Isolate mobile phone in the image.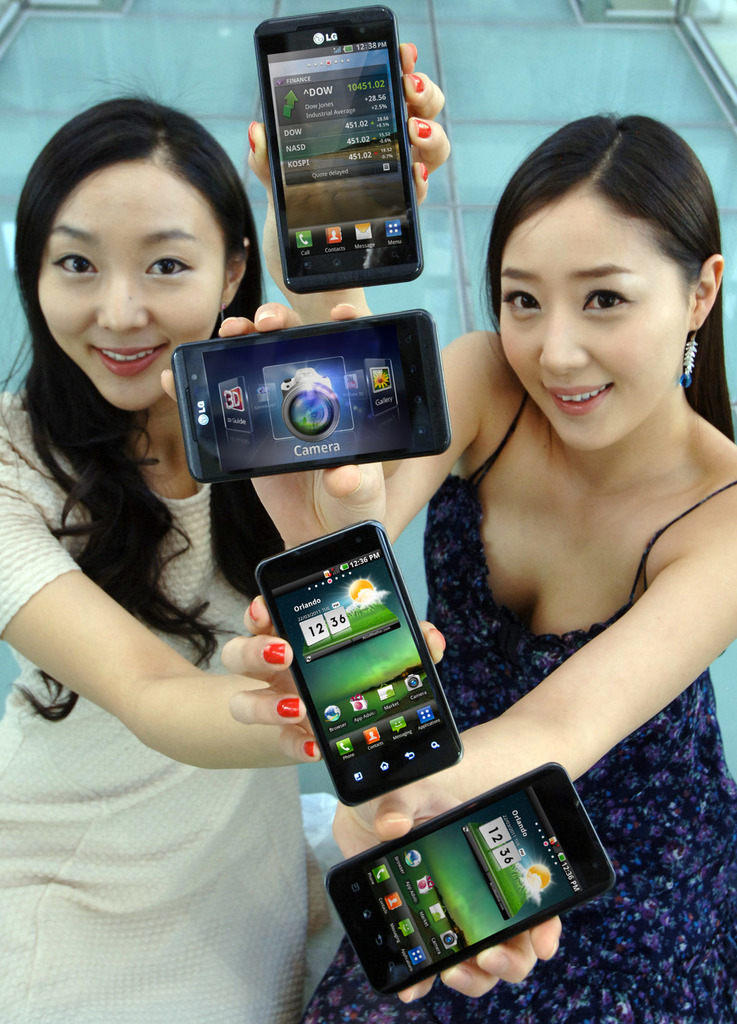
Isolated region: region(253, 518, 464, 809).
